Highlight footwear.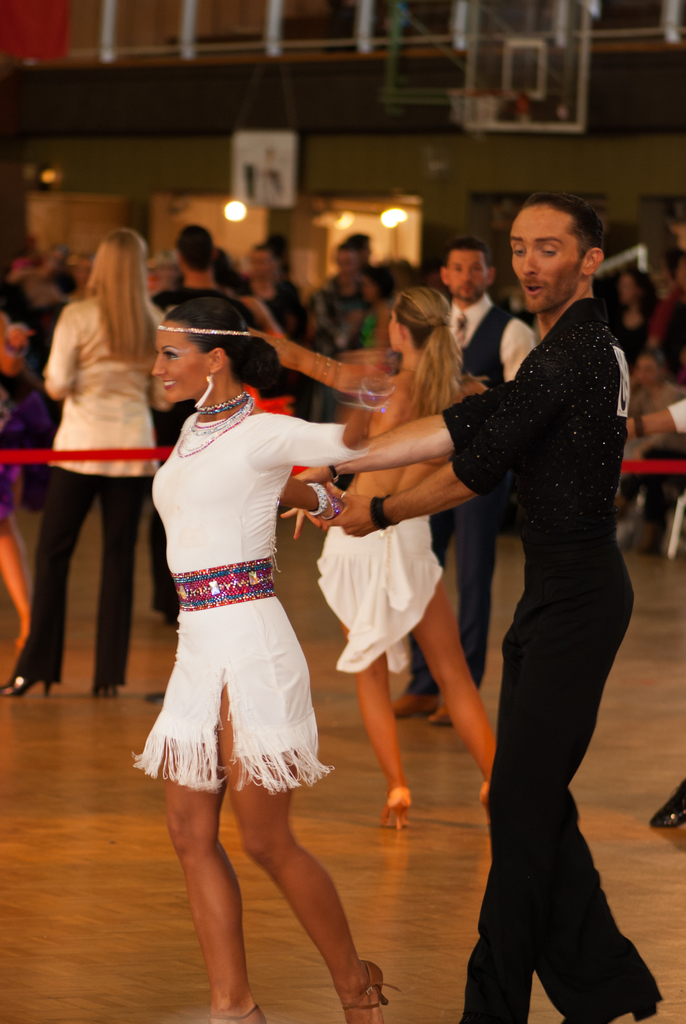
Highlighted region: [x1=341, y1=956, x2=399, y2=1023].
